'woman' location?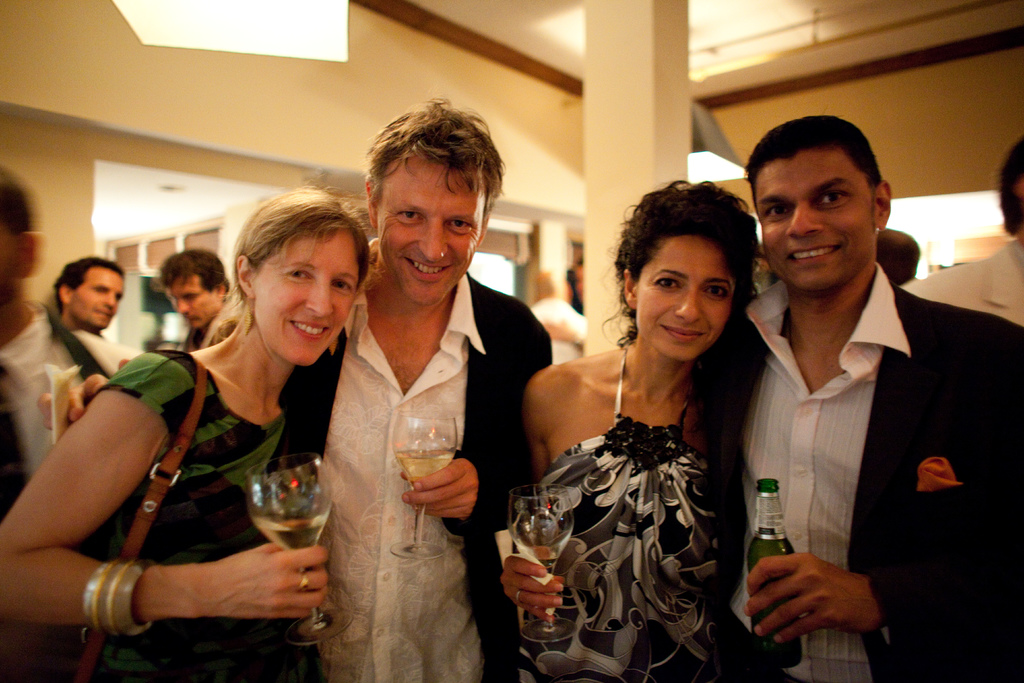
x1=514 y1=181 x2=784 y2=643
